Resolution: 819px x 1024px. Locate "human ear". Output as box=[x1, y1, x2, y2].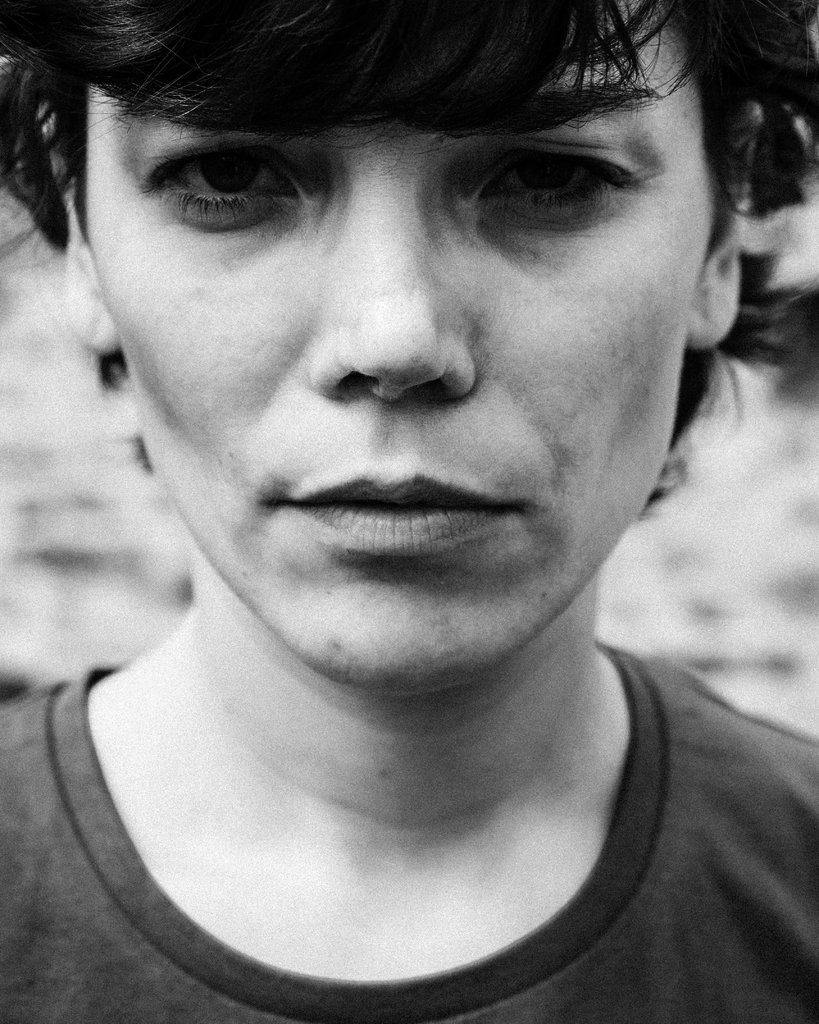
box=[695, 108, 767, 348].
